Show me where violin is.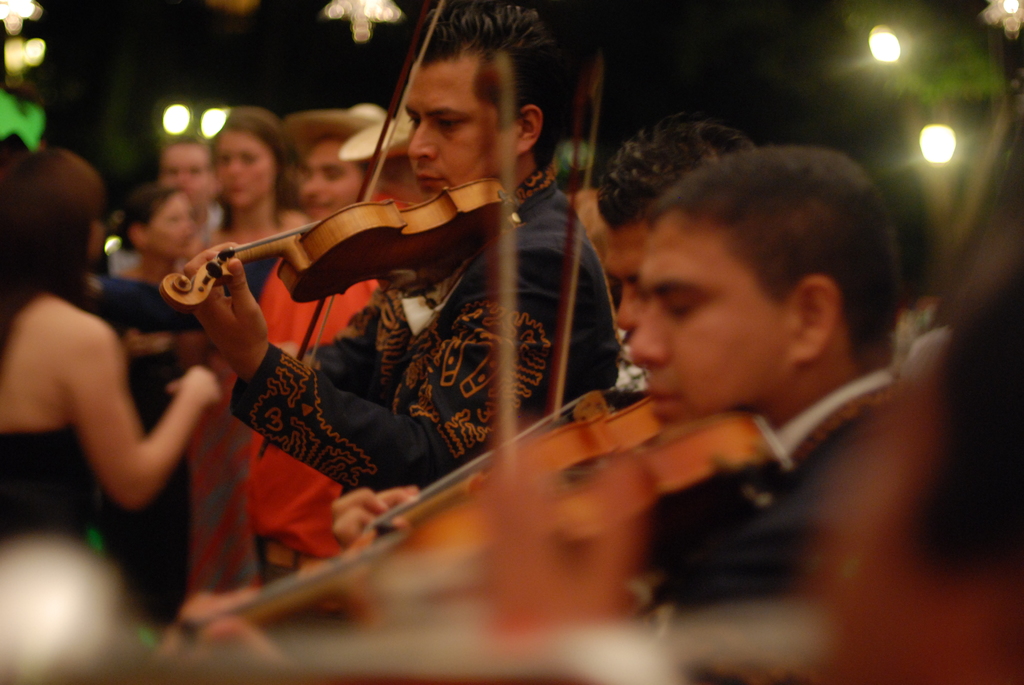
violin is at x1=158, y1=0, x2=524, y2=462.
